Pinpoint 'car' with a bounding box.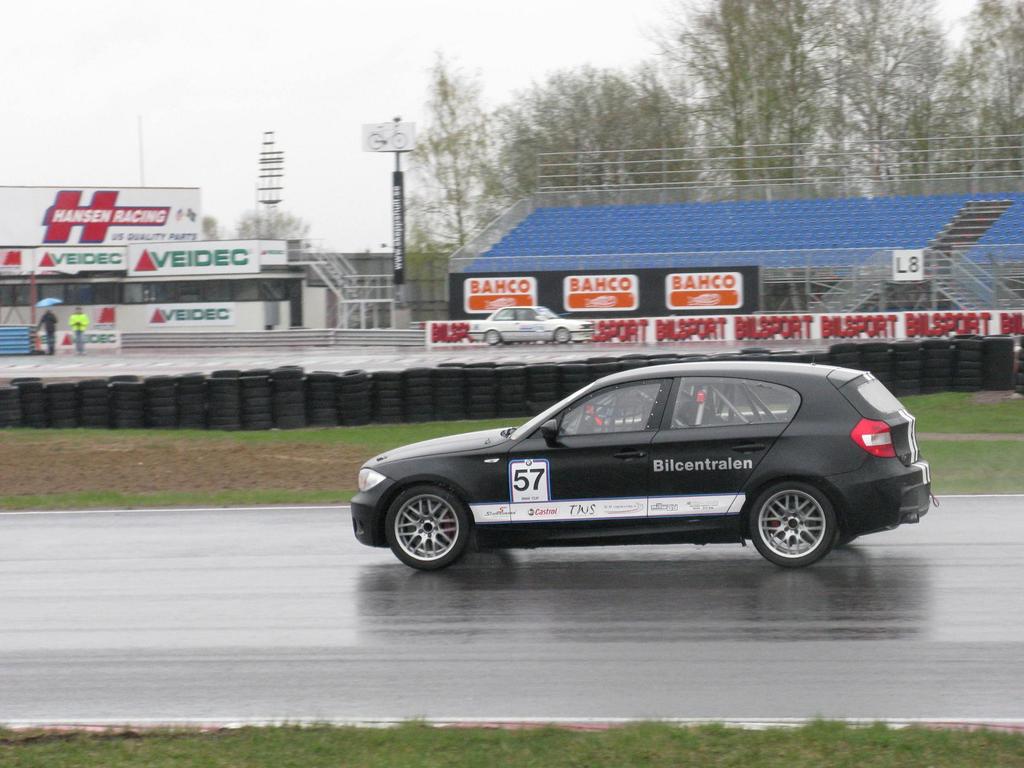
bbox(467, 298, 602, 348).
